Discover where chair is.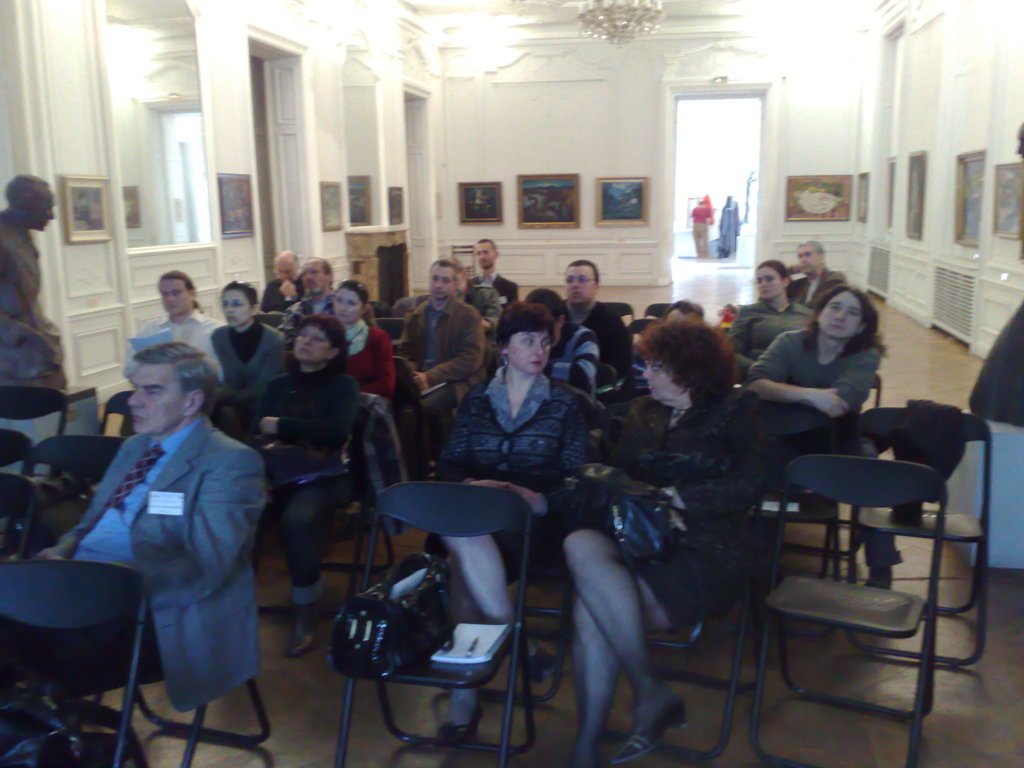
Discovered at BBox(394, 358, 427, 468).
